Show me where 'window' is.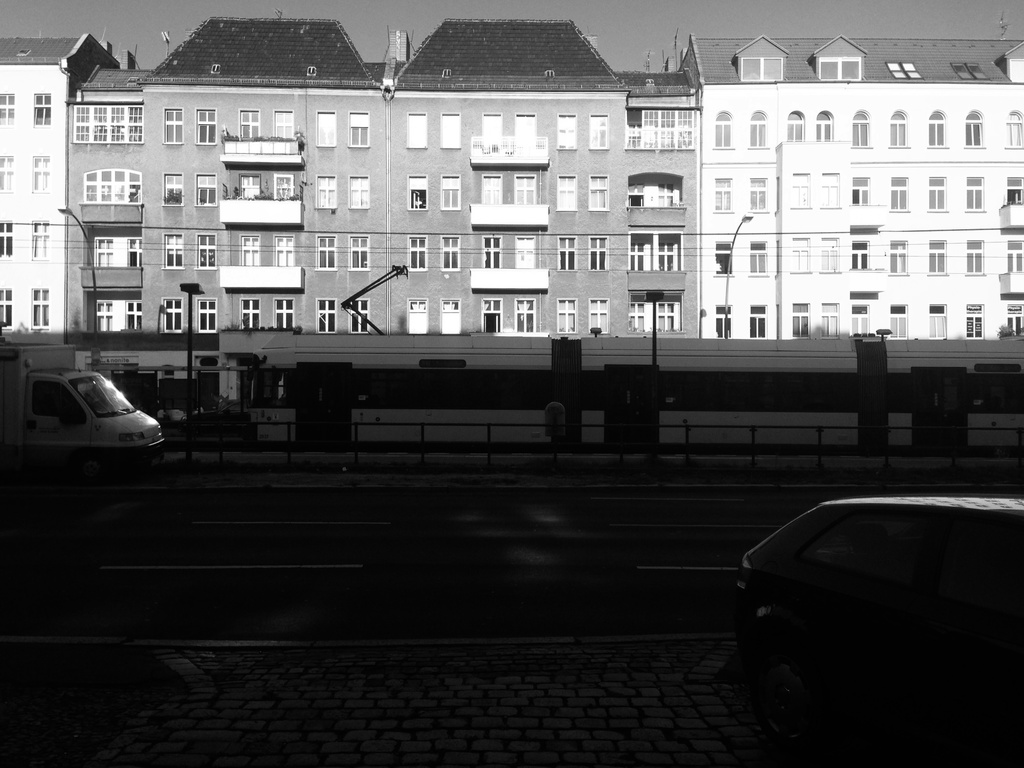
'window' is at [748, 111, 765, 147].
